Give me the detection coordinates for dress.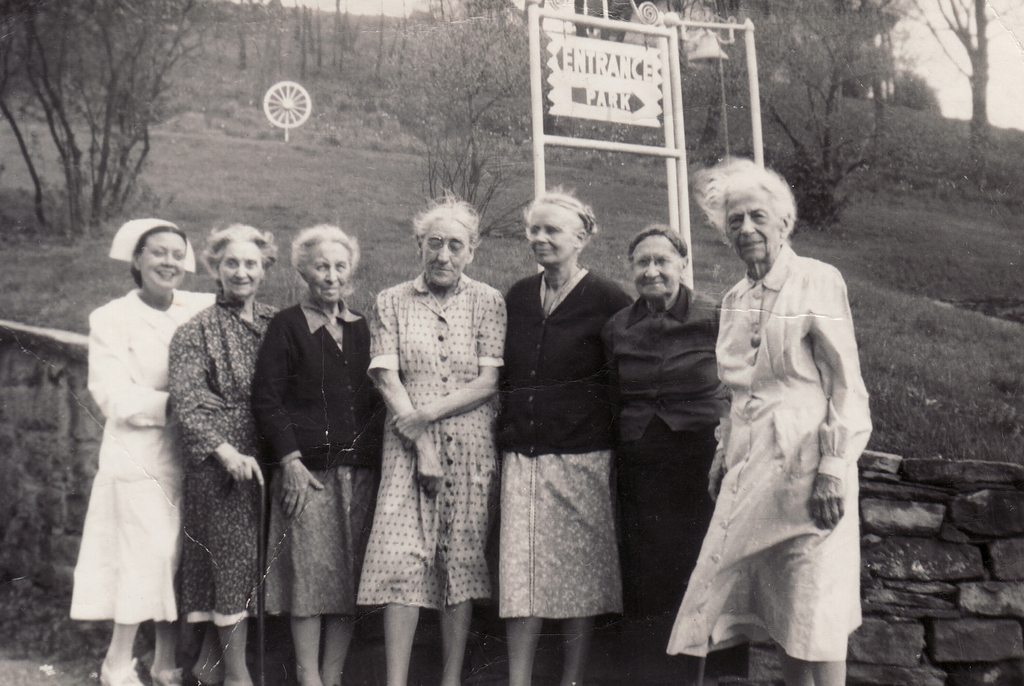
[left=603, top=289, right=731, bottom=619].
